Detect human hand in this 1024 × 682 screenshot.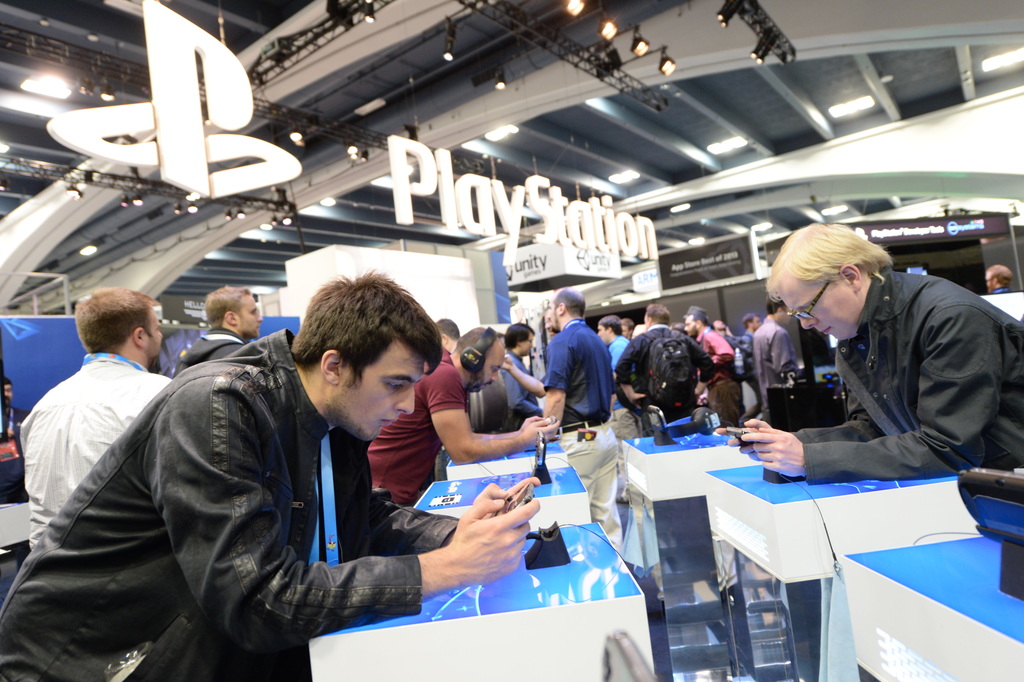
Detection: (714,419,776,462).
